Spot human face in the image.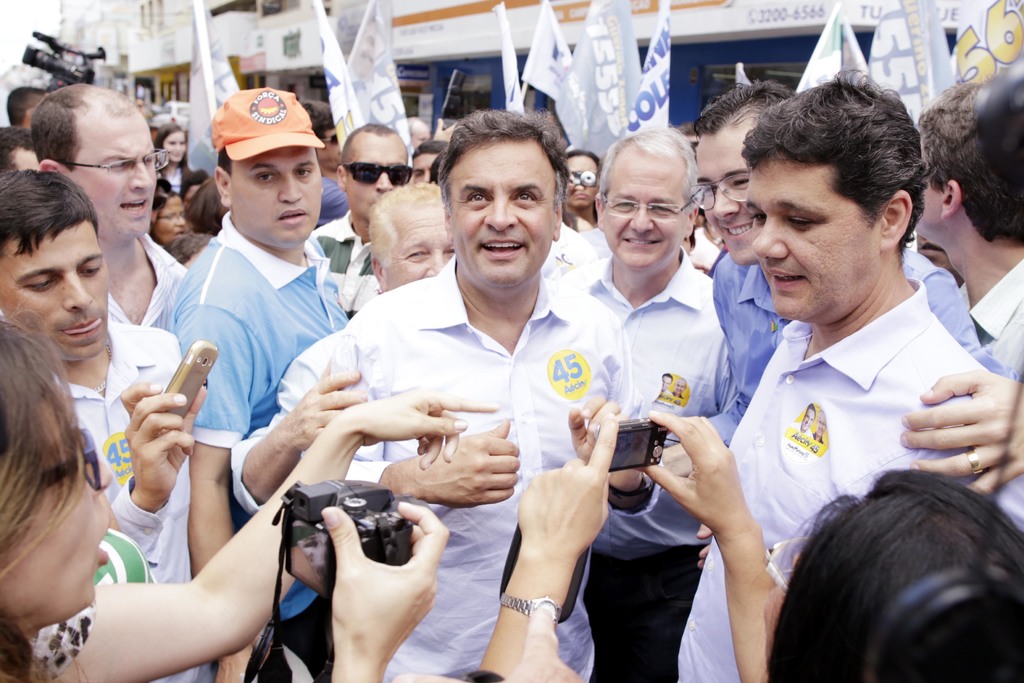
human face found at [449, 147, 568, 286].
